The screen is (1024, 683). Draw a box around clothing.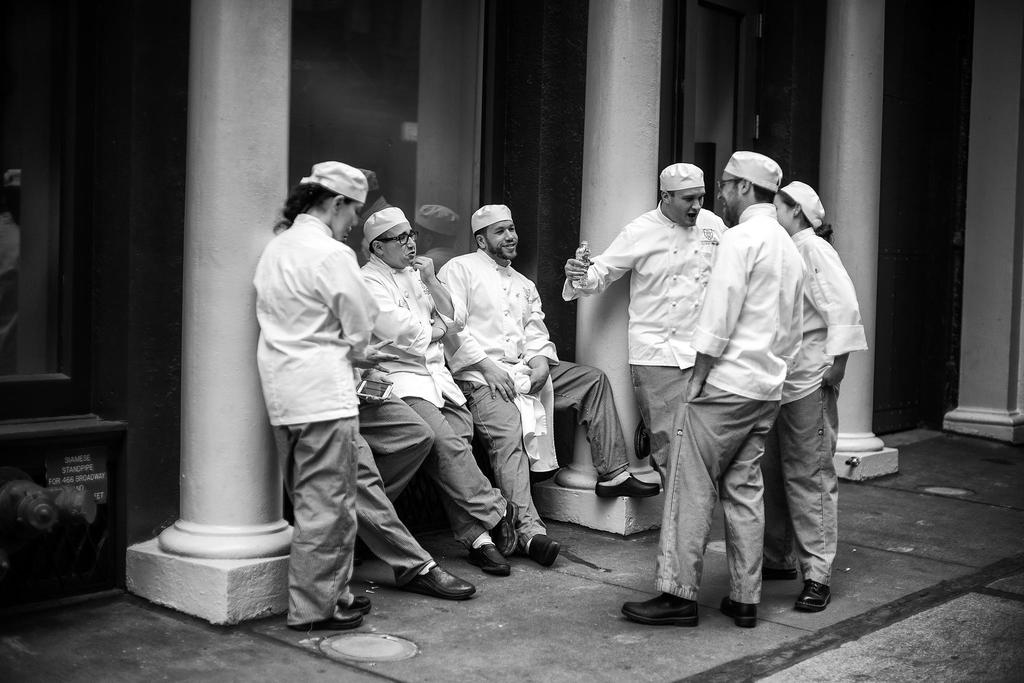
Rect(431, 247, 630, 538).
